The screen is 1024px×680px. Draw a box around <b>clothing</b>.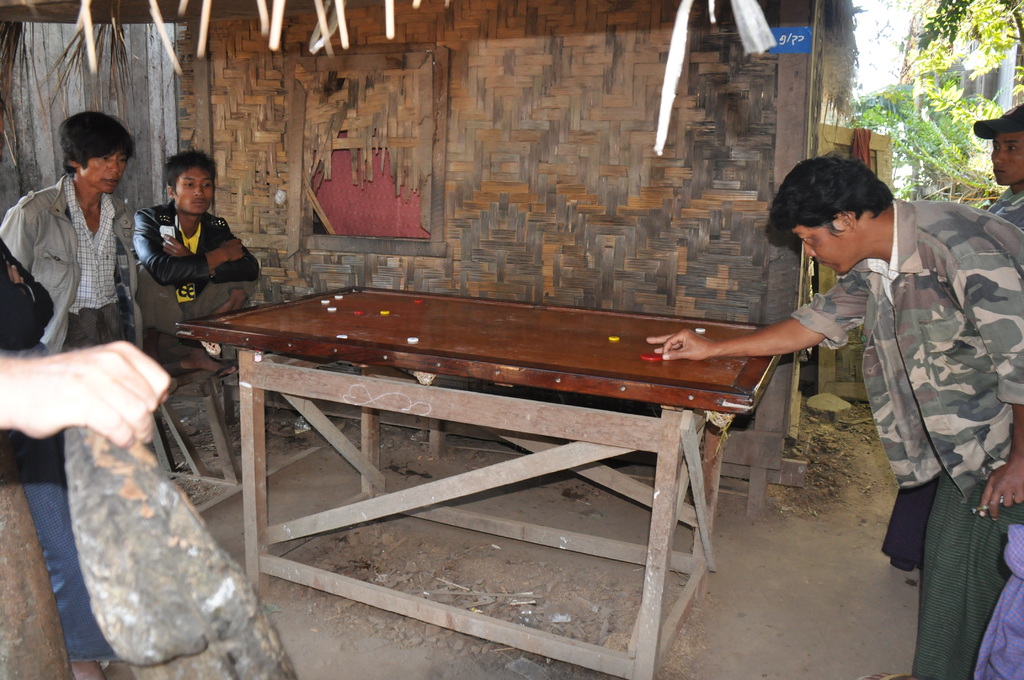
[0,180,148,360].
